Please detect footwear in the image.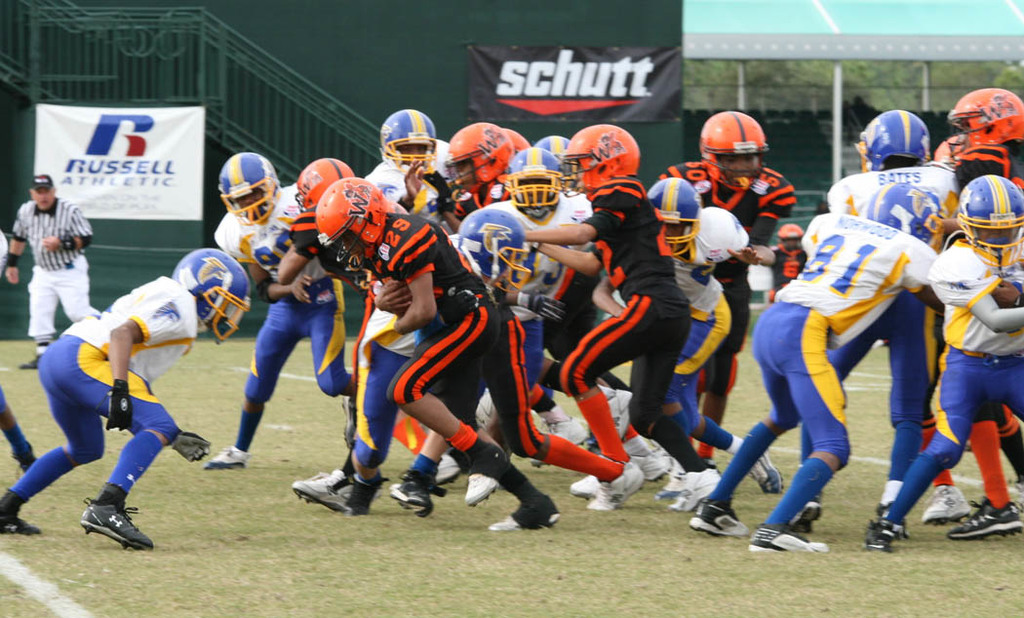
locate(792, 492, 826, 537).
